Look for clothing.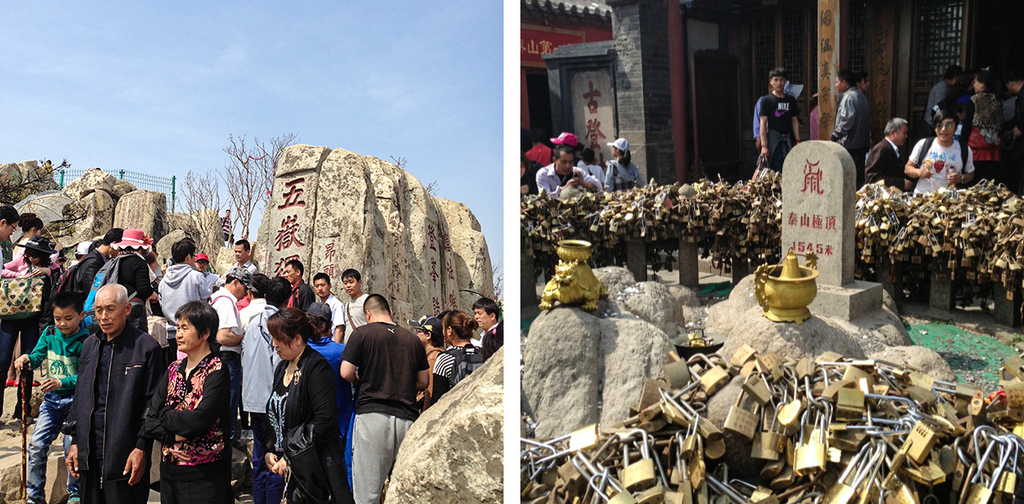
Found: x1=139 y1=337 x2=221 y2=487.
